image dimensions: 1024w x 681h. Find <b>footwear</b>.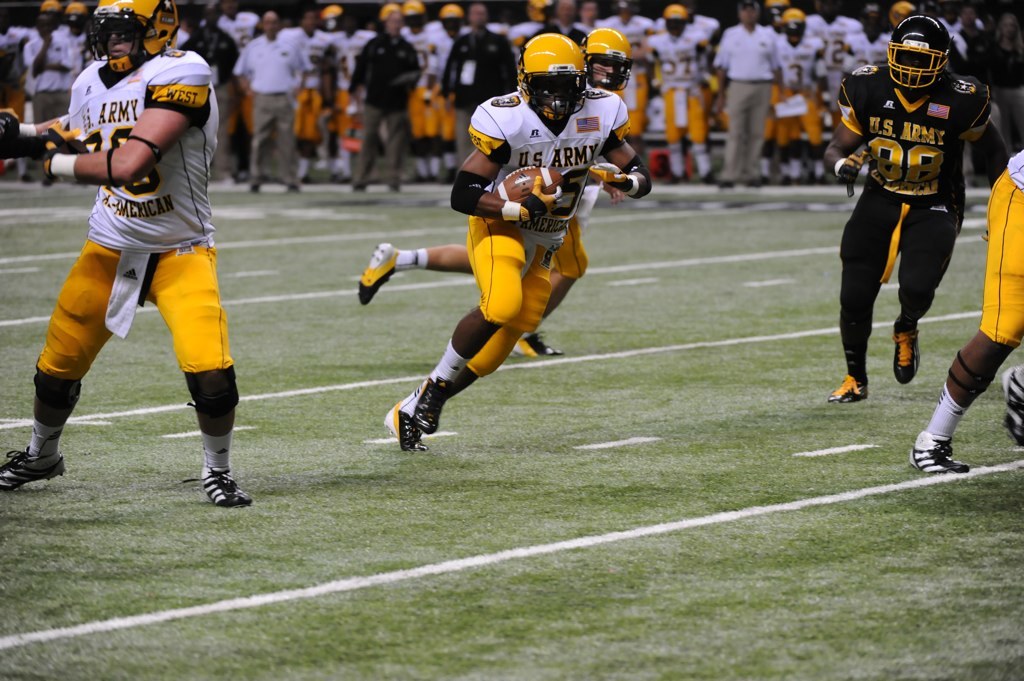
bbox=[909, 430, 974, 472].
